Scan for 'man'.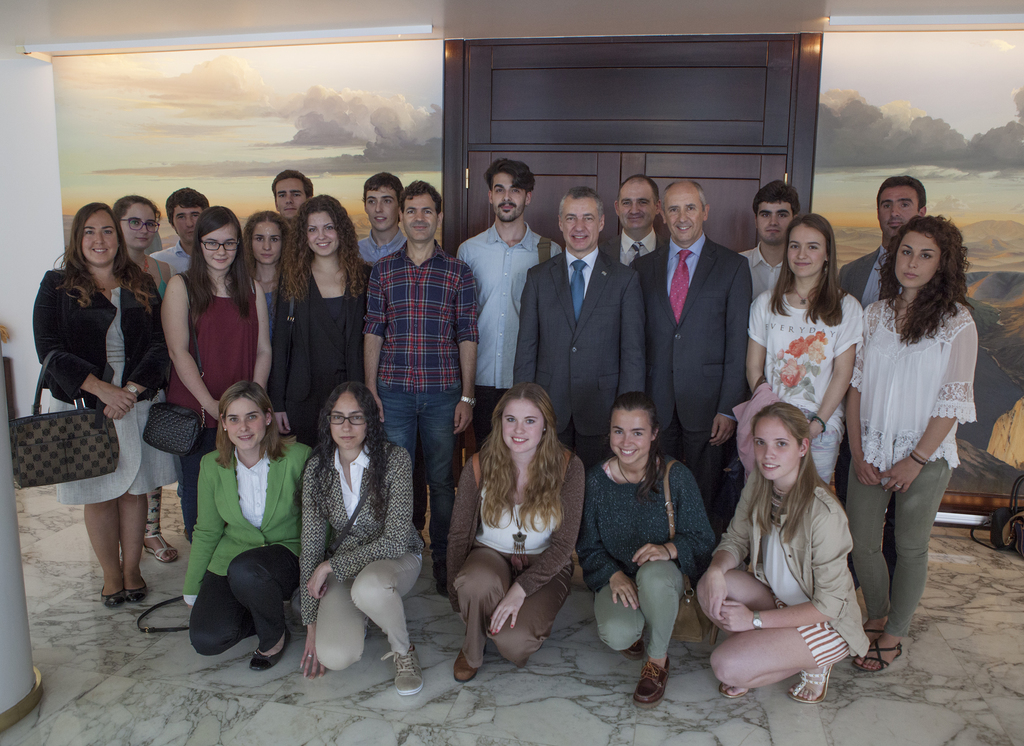
Scan result: (left=273, top=163, right=315, bottom=227).
